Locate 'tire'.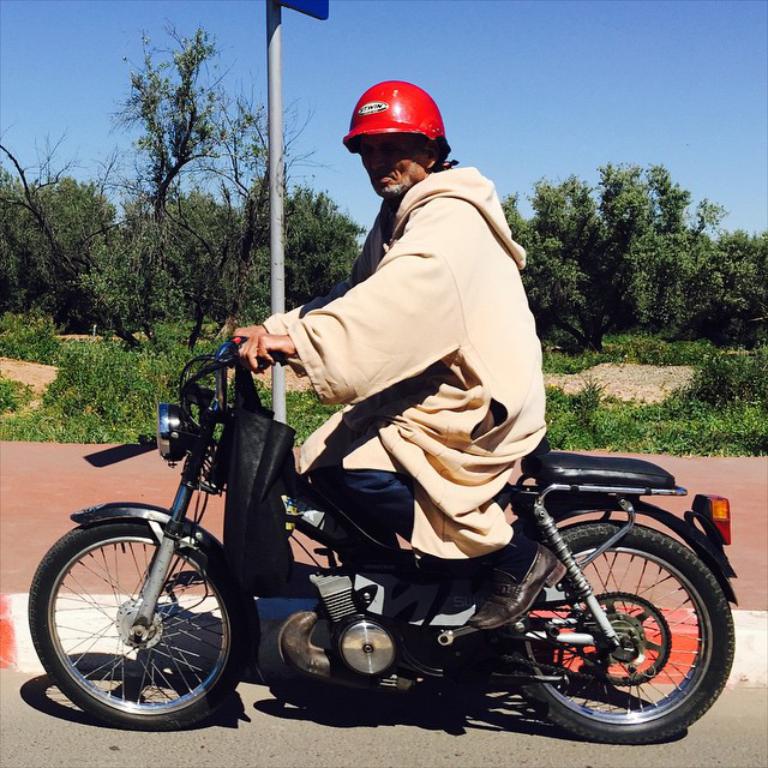
Bounding box: Rect(508, 518, 739, 748).
